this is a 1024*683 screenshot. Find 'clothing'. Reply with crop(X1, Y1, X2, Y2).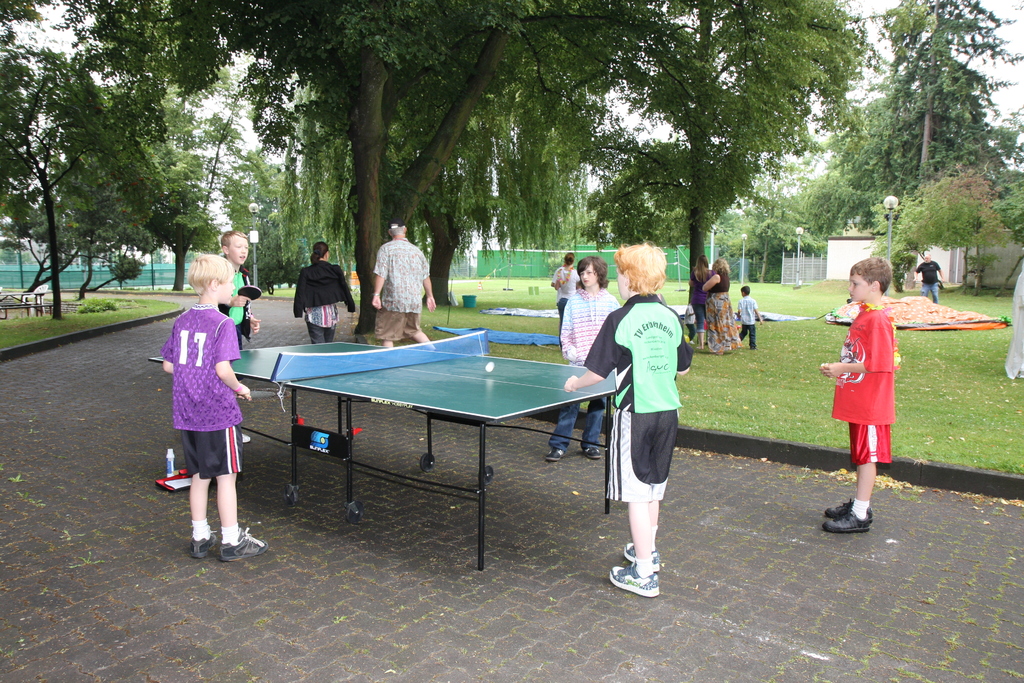
crop(217, 271, 252, 333).
